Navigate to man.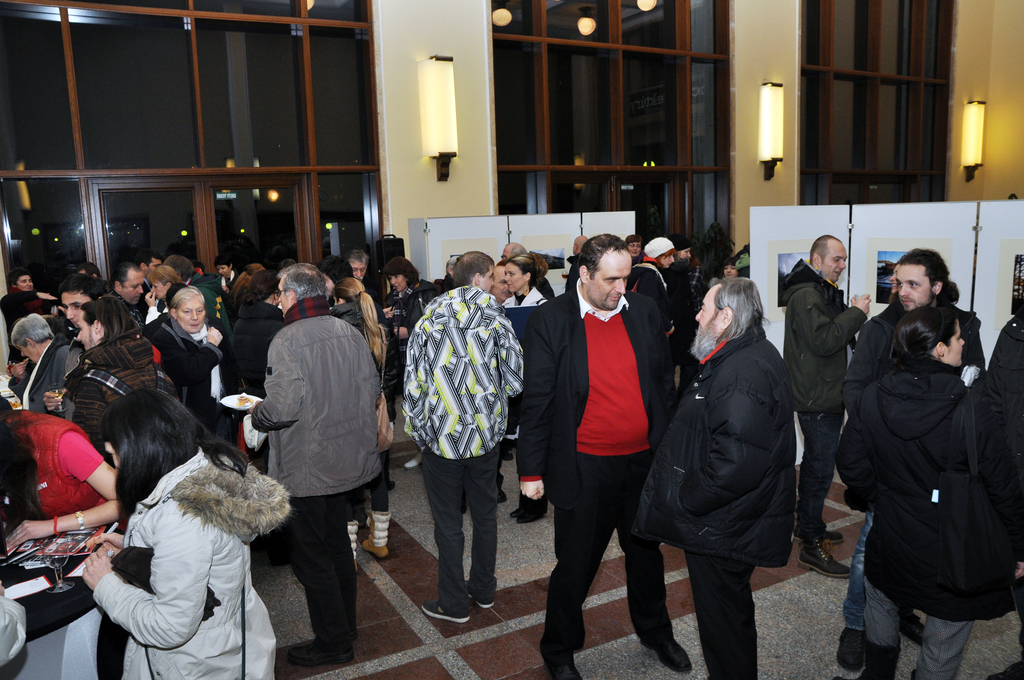
Navigation target: <box>157,257,241,366</box>.
